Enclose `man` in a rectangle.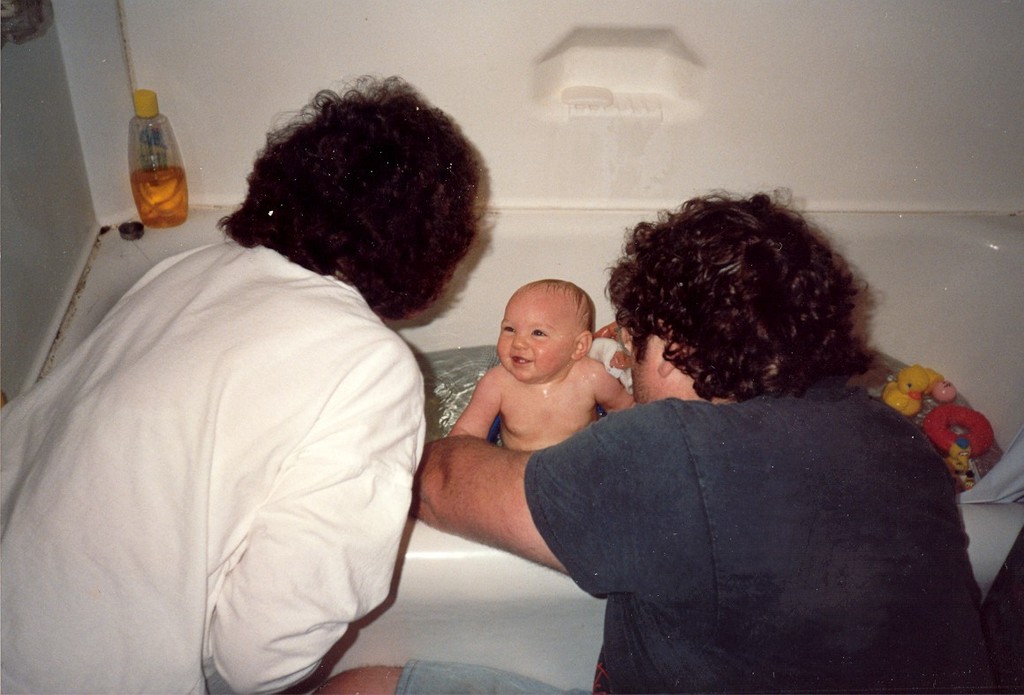
rect(314, 167, 993, 694).
